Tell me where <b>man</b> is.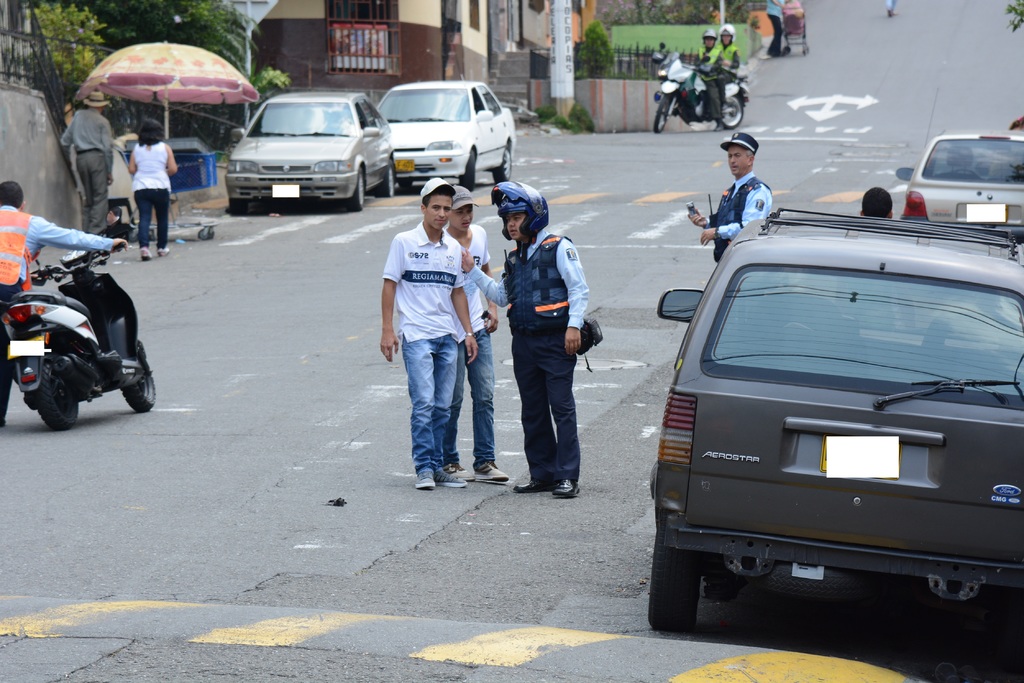
<b>man</b> is at (x1=695, y1=31, x2=723, y2=131).
